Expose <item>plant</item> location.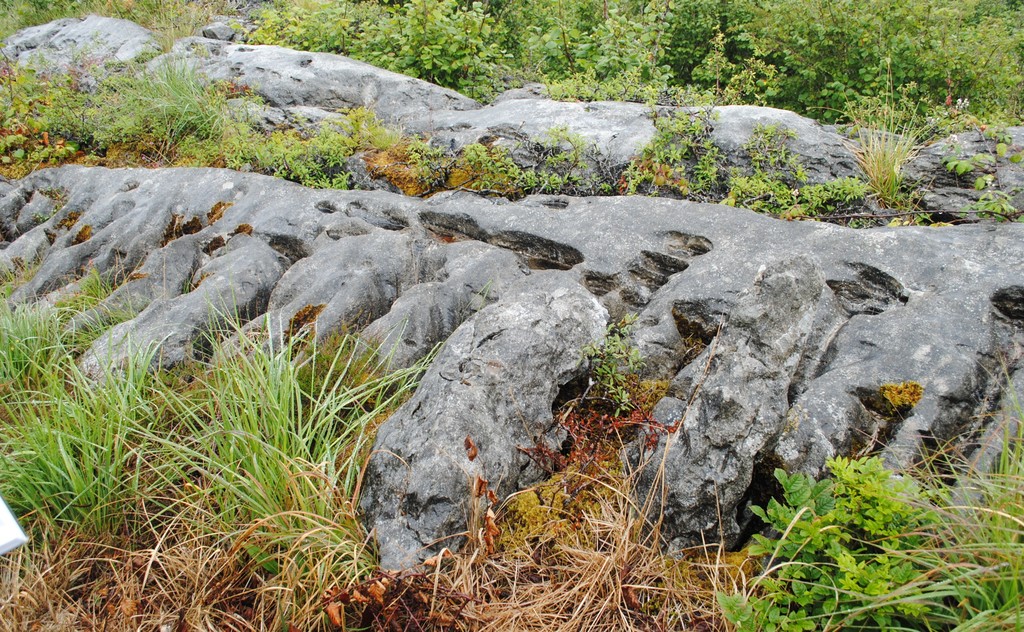
Exposed at 781, 428, 1020, 631.
